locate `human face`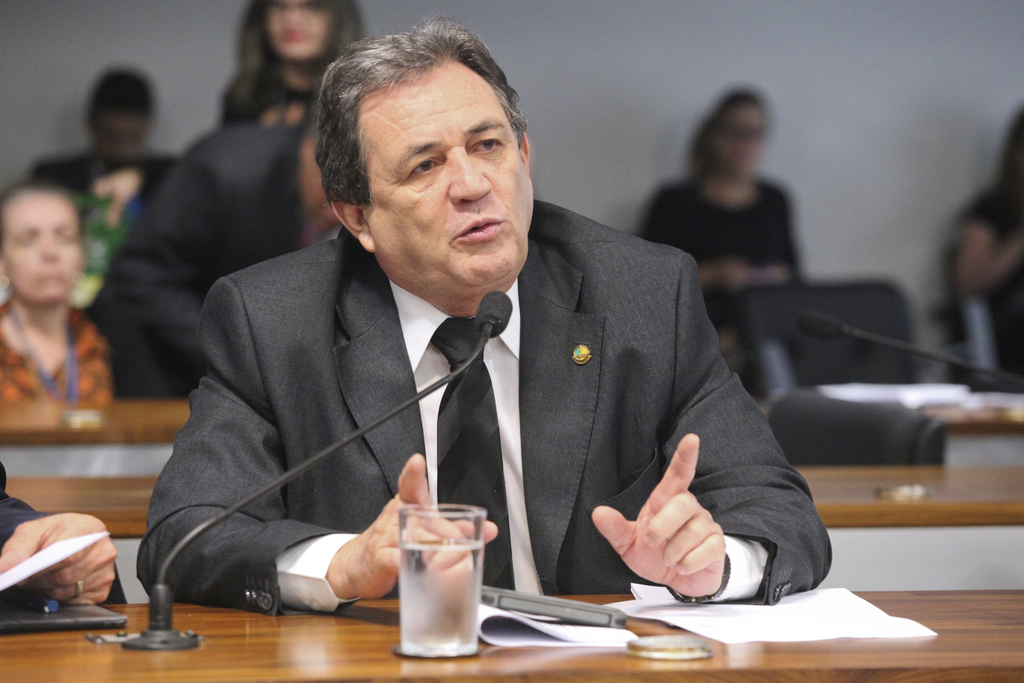
(262,2,337,63)
